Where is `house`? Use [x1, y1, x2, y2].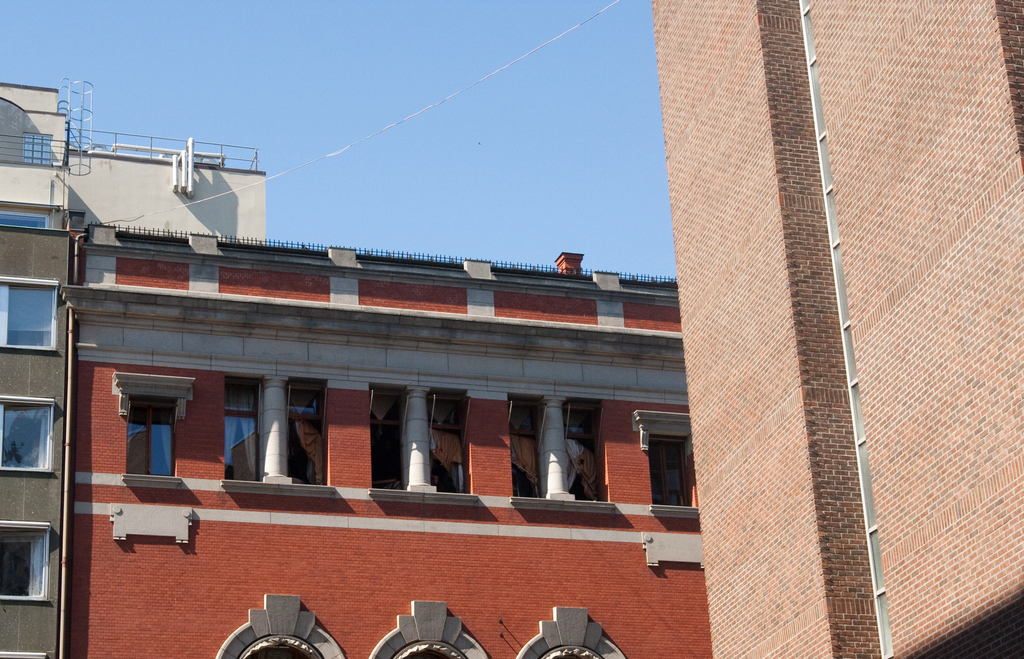
[0, 85, 268, 658].
